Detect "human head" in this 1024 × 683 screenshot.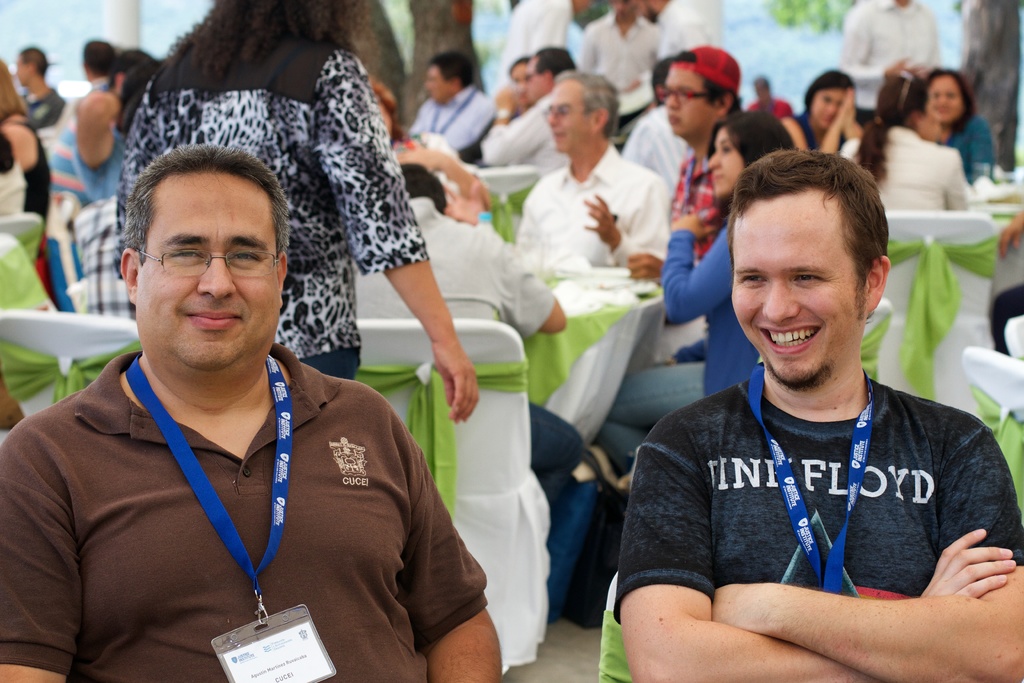
Detection: 426 45 483 104.
